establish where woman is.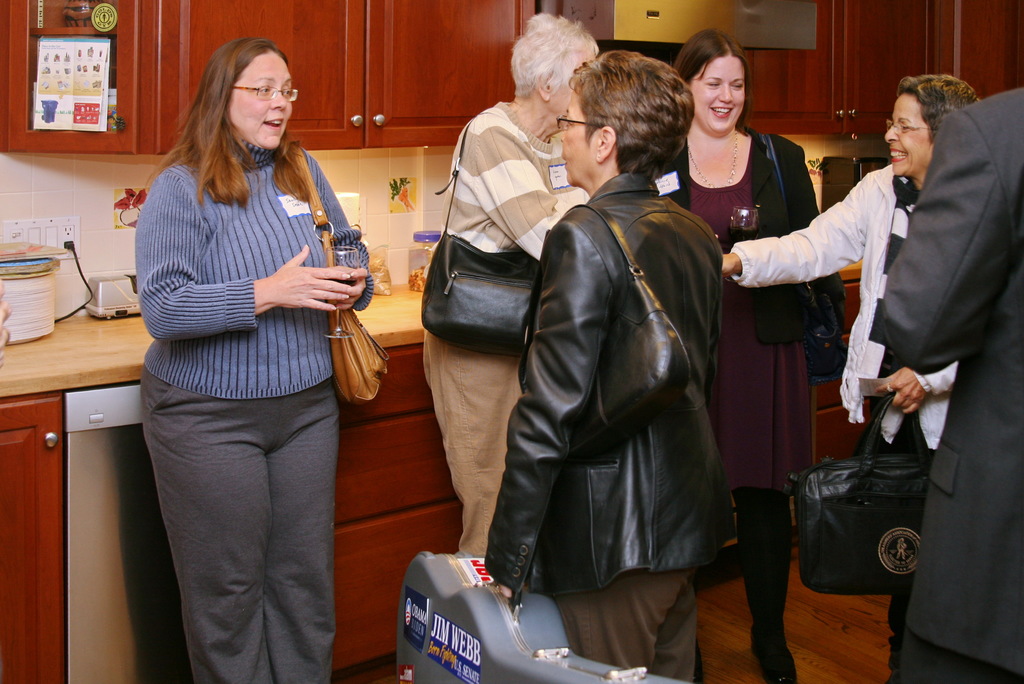
Established at box(419, 10, 604, 564).
